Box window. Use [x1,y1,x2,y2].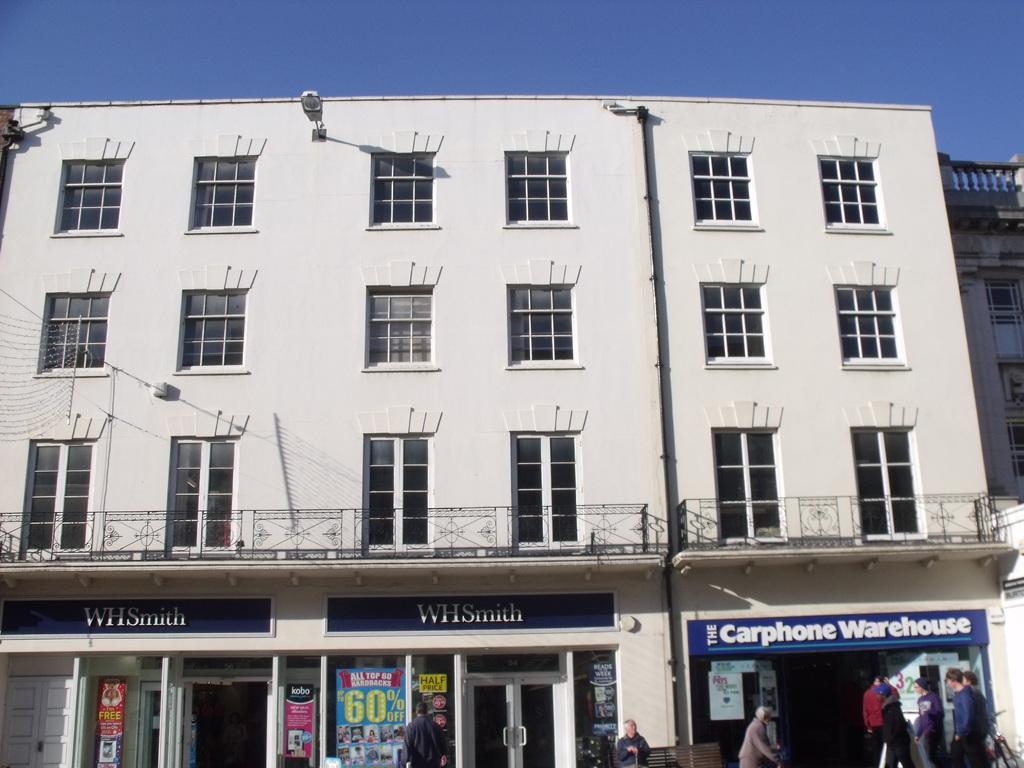
[683,130,762,228].
